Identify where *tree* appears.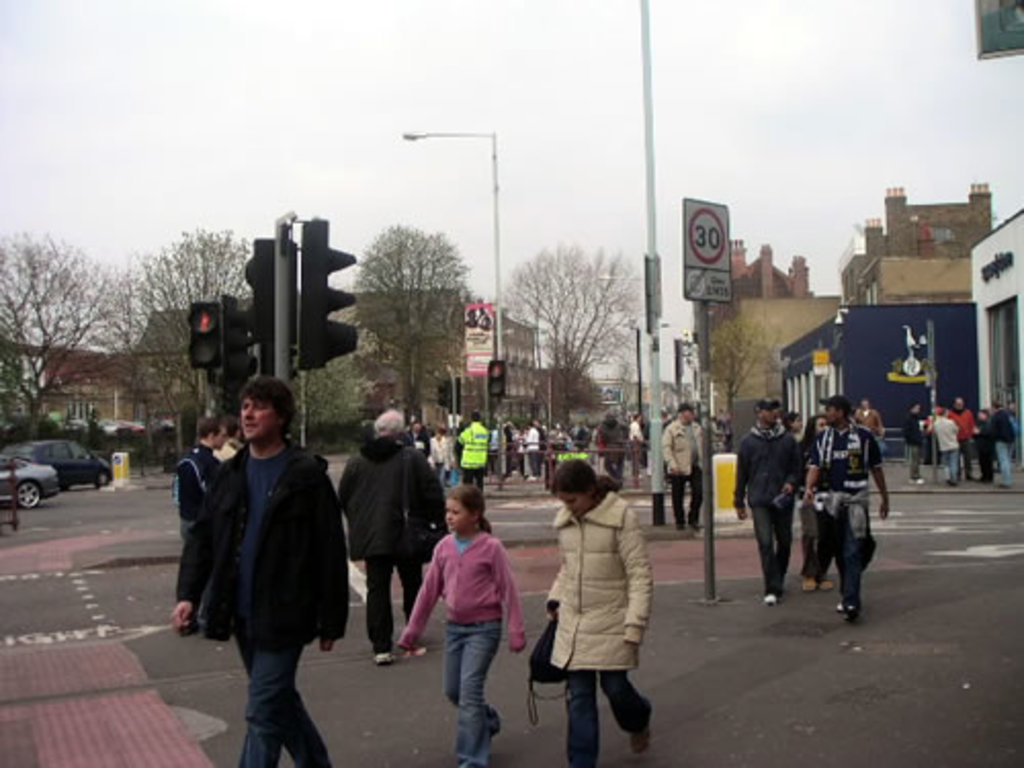
Appears at 135/219/246/467.
